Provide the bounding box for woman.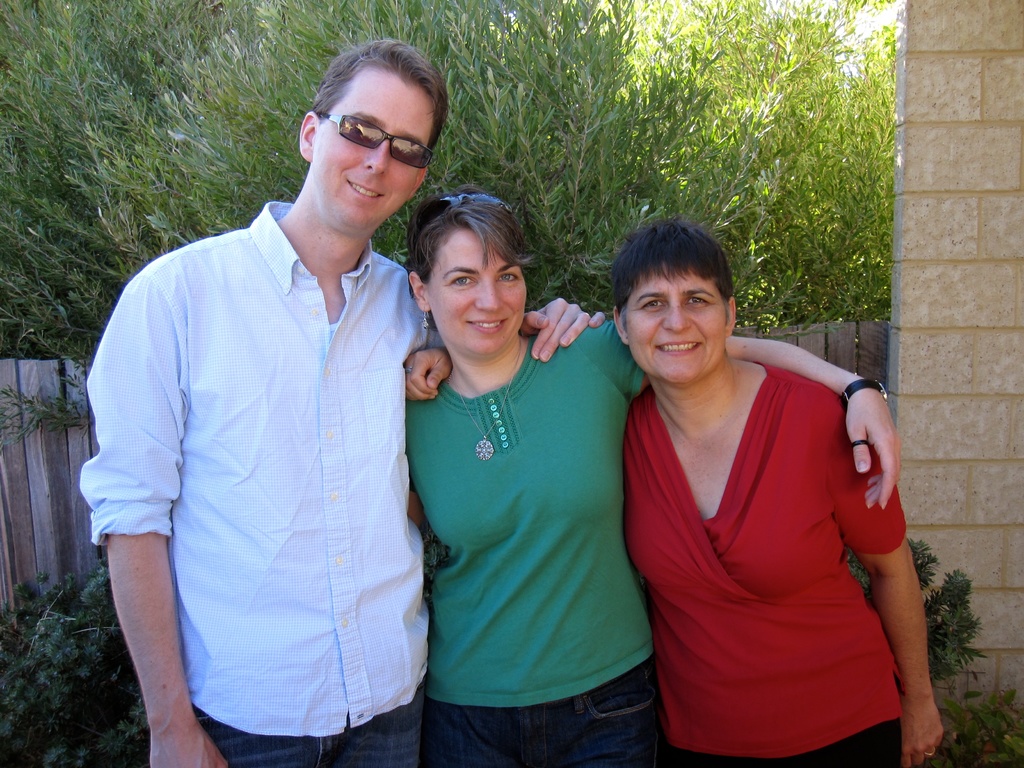
[385, 209, 947, 756].
